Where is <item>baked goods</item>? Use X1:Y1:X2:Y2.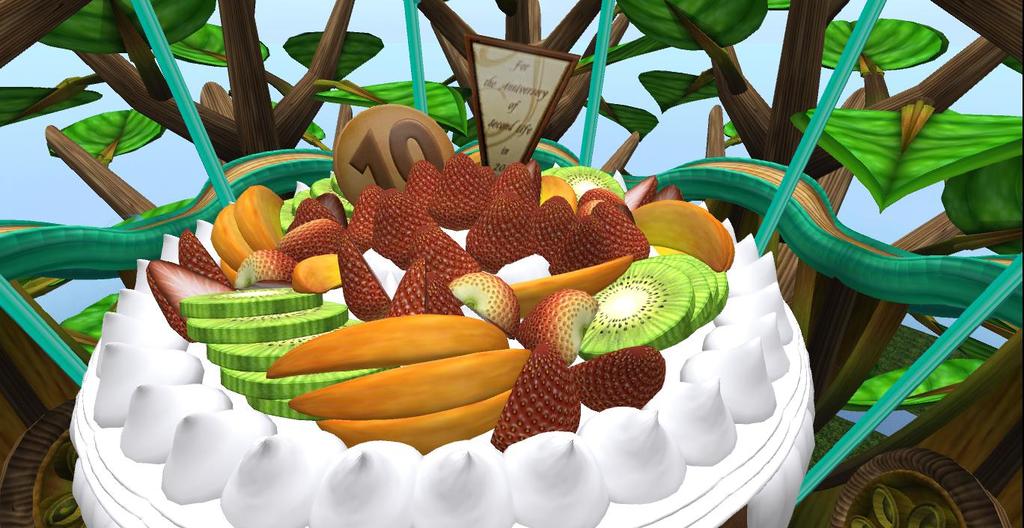
67:151:823:527.
